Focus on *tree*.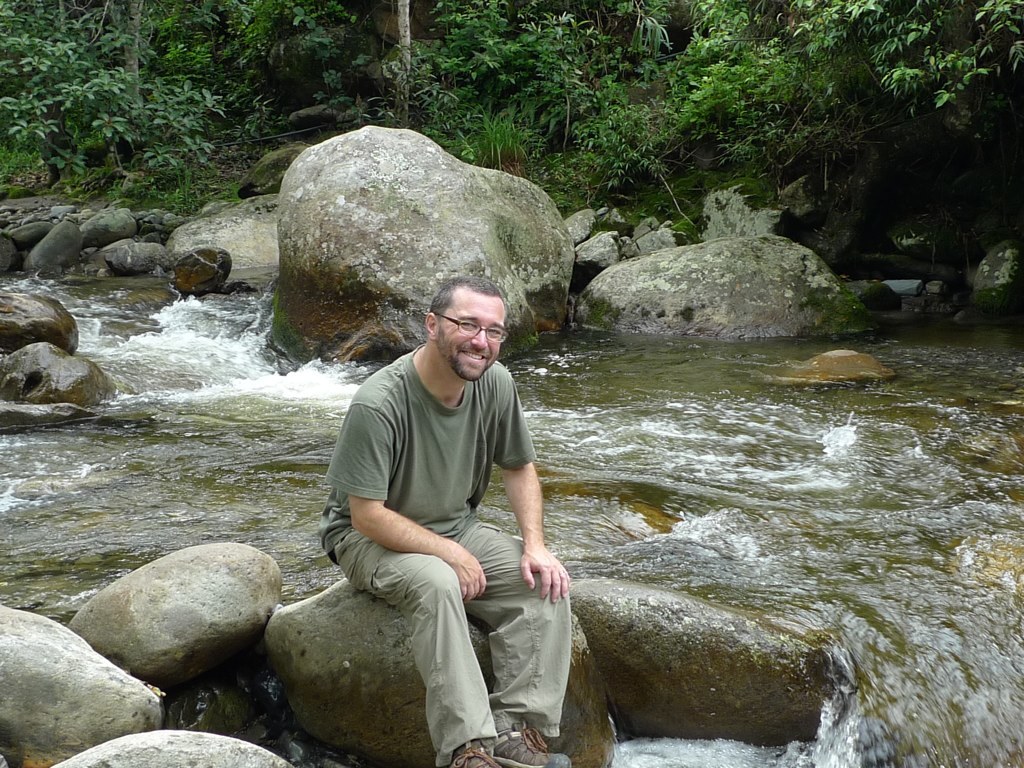
Focused at bbox=(670, 0, 807, 167).
